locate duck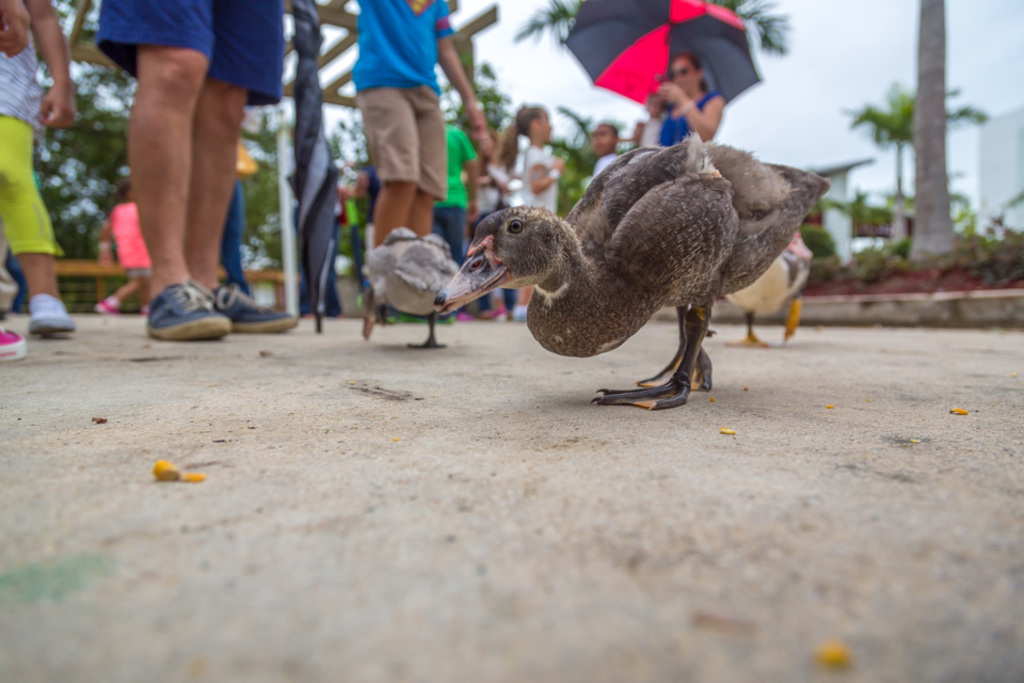
locate(409, 122, 828, 383)
